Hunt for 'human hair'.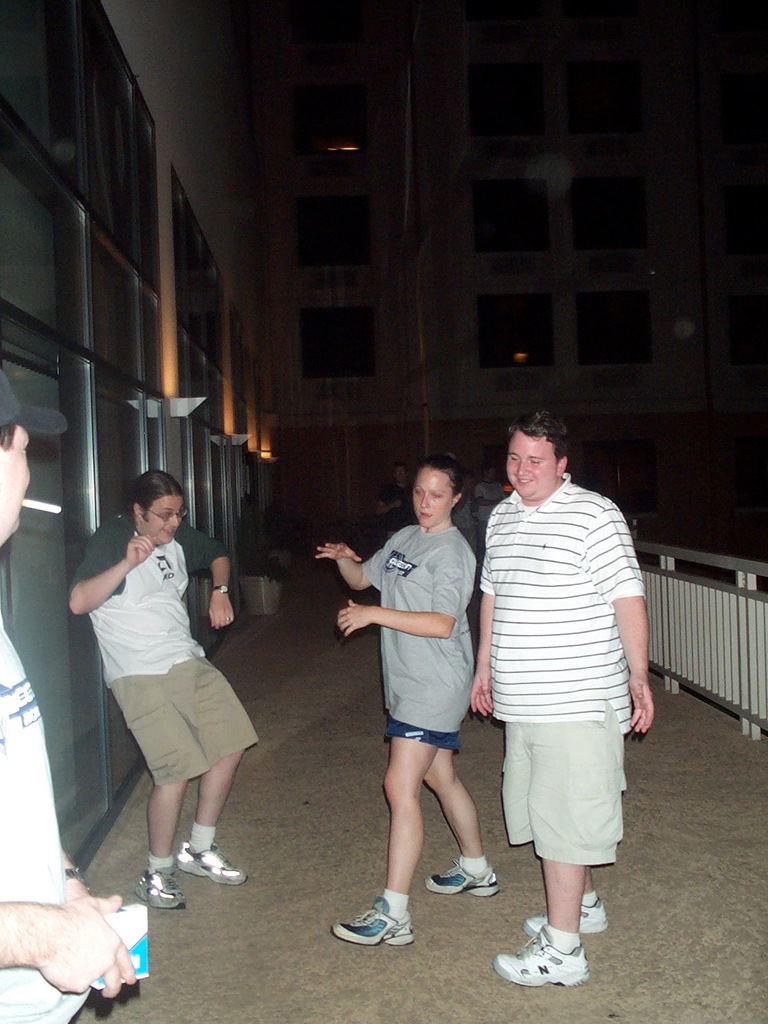
Hunted down at (x1=503, y1=399, x2=574, y2=462).
